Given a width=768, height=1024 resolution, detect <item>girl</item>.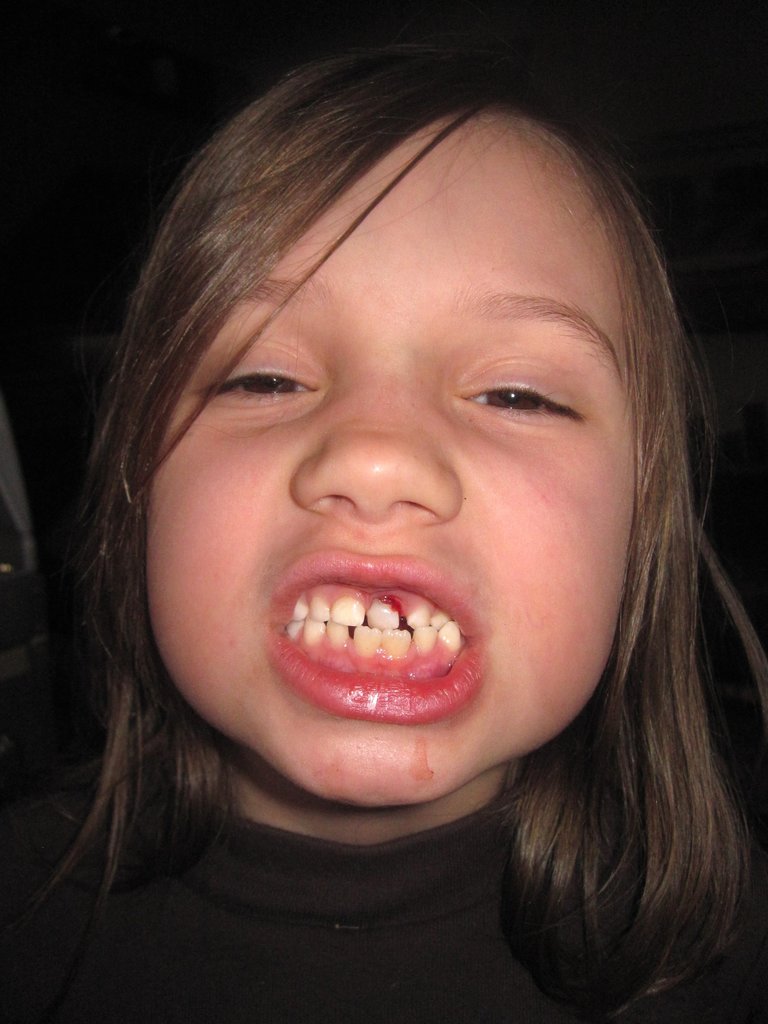
[x1=11, y1=34, x2=764, y2=1014].
